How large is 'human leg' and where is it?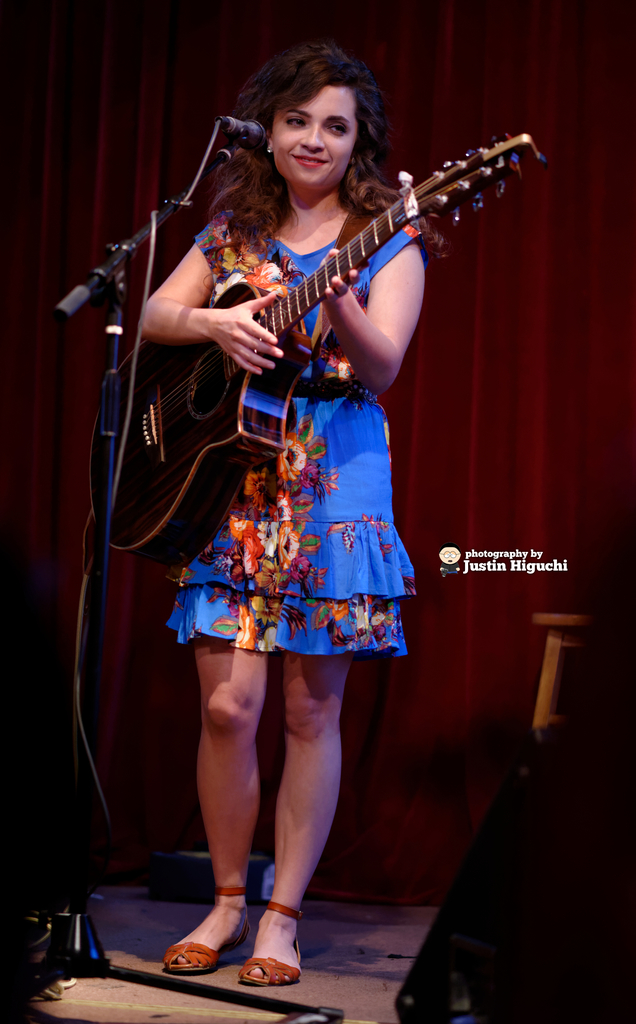
Bounding box: (149, 469, 270, 973).
